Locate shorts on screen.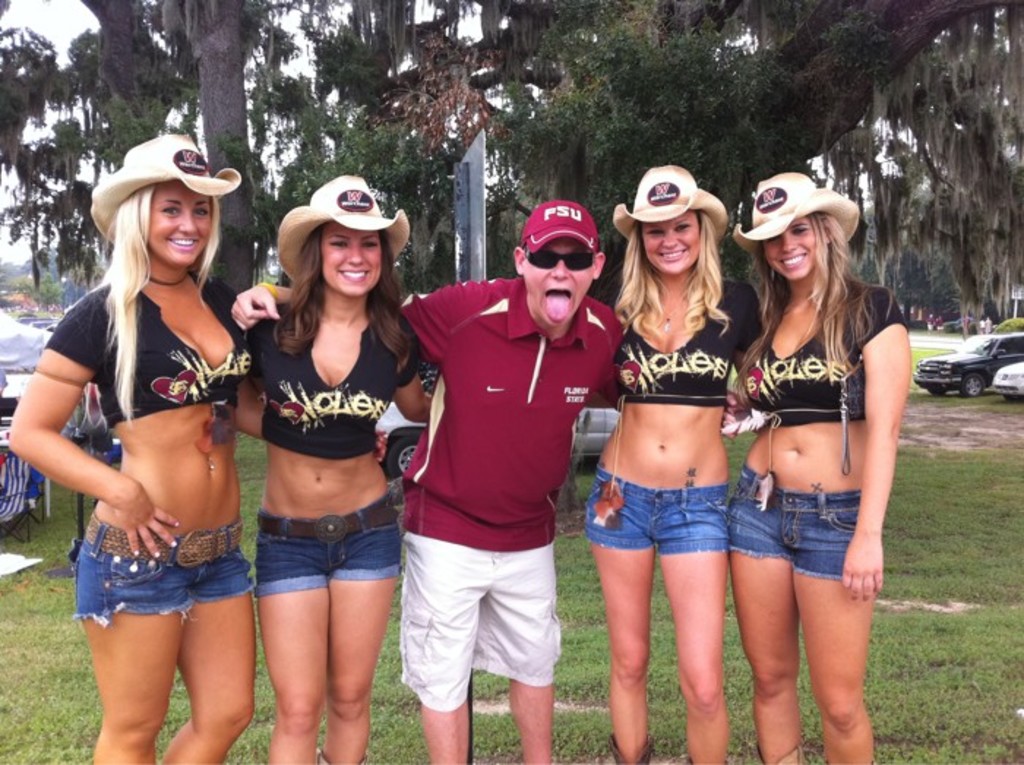
On screen at [584,468,730,556].
